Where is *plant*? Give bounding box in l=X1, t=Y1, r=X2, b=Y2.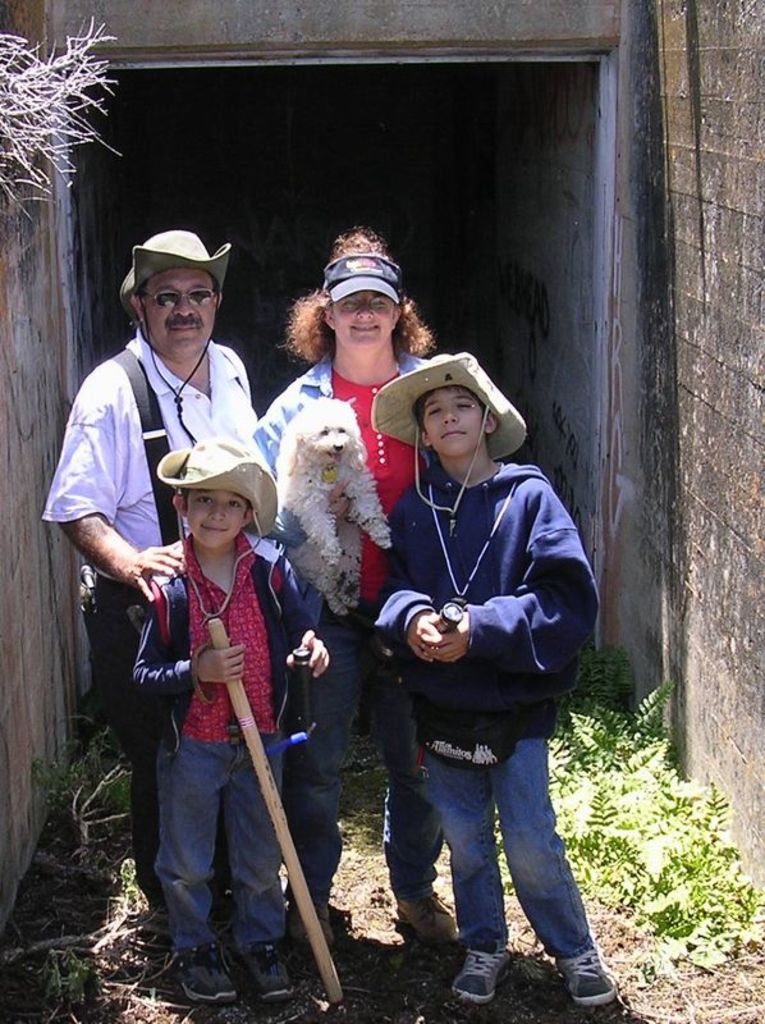
l=26, t=714, r=134, b=840.
